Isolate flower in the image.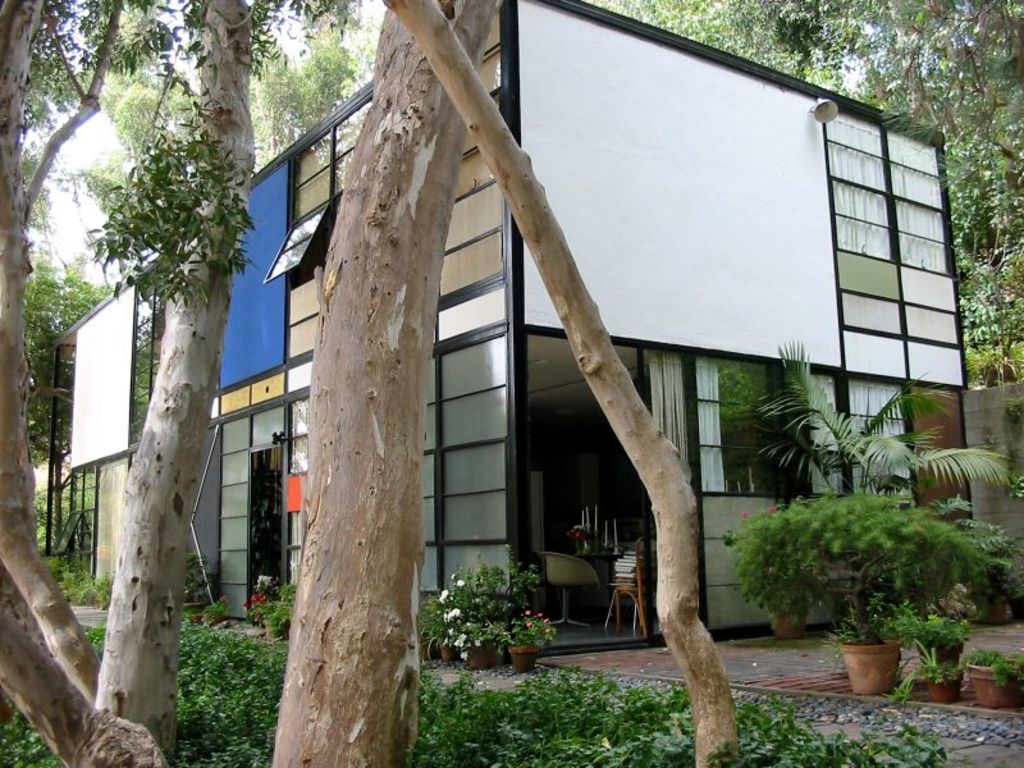
Isolated region: box=[456, 649, 463, 659].
